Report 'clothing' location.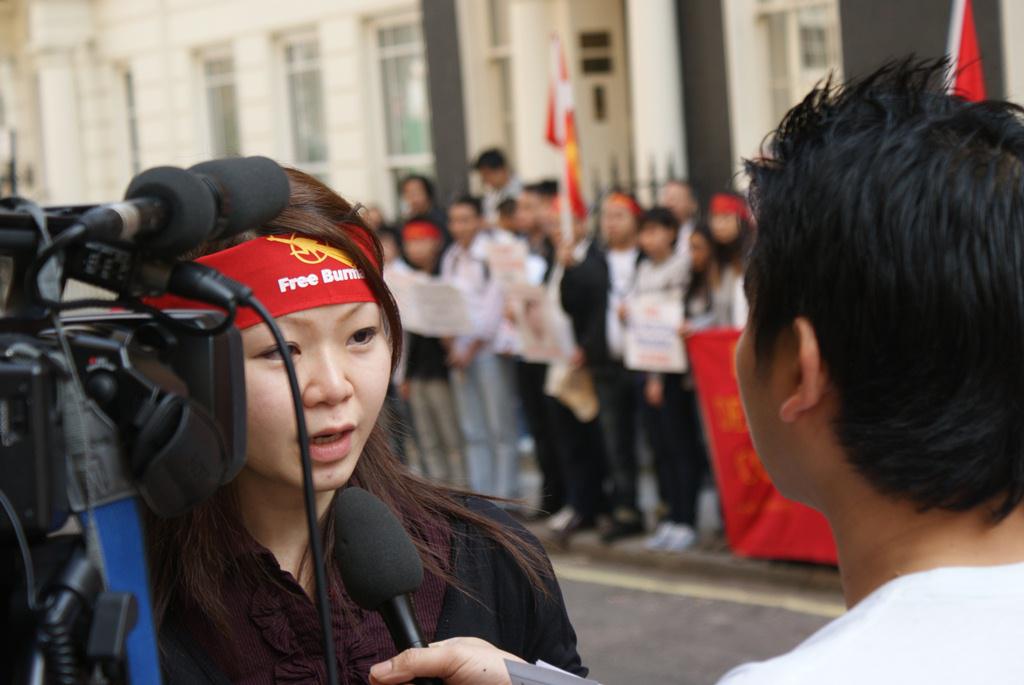
Report: region(517, 256, 601, 486).
